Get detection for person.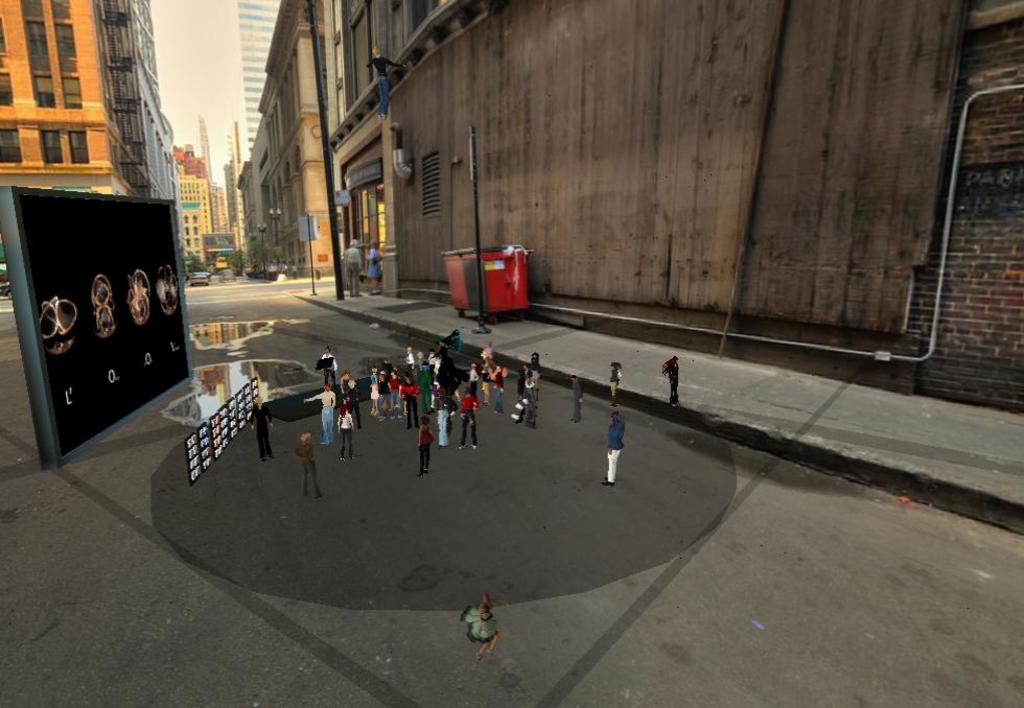
Detection: BBox(339, 232, 362, 296).
